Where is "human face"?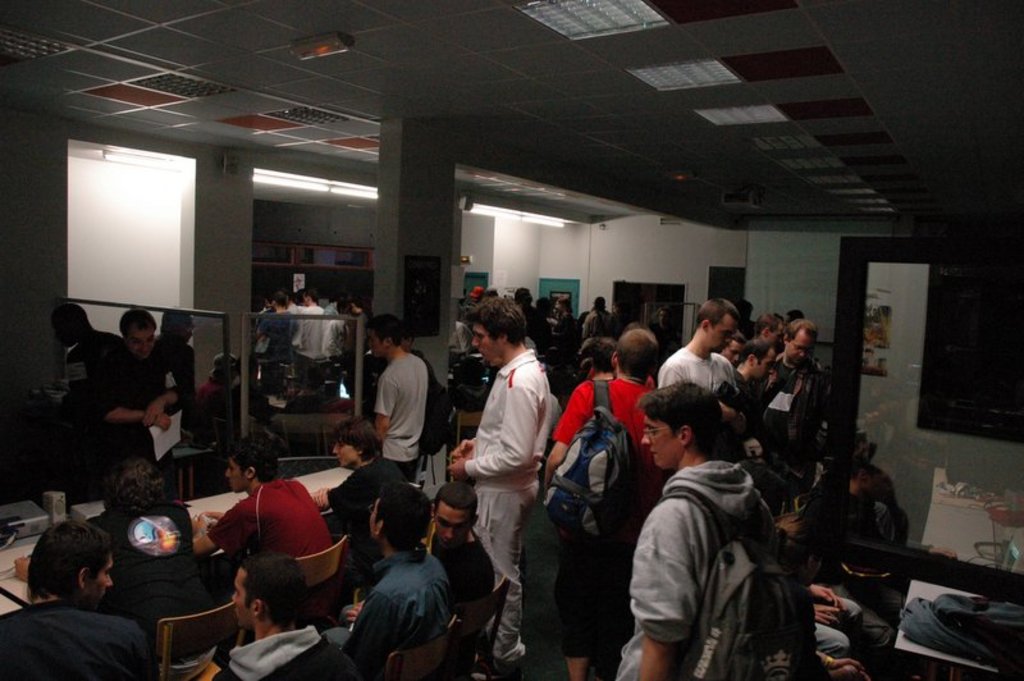
box=[229, 462, 246, 486].
